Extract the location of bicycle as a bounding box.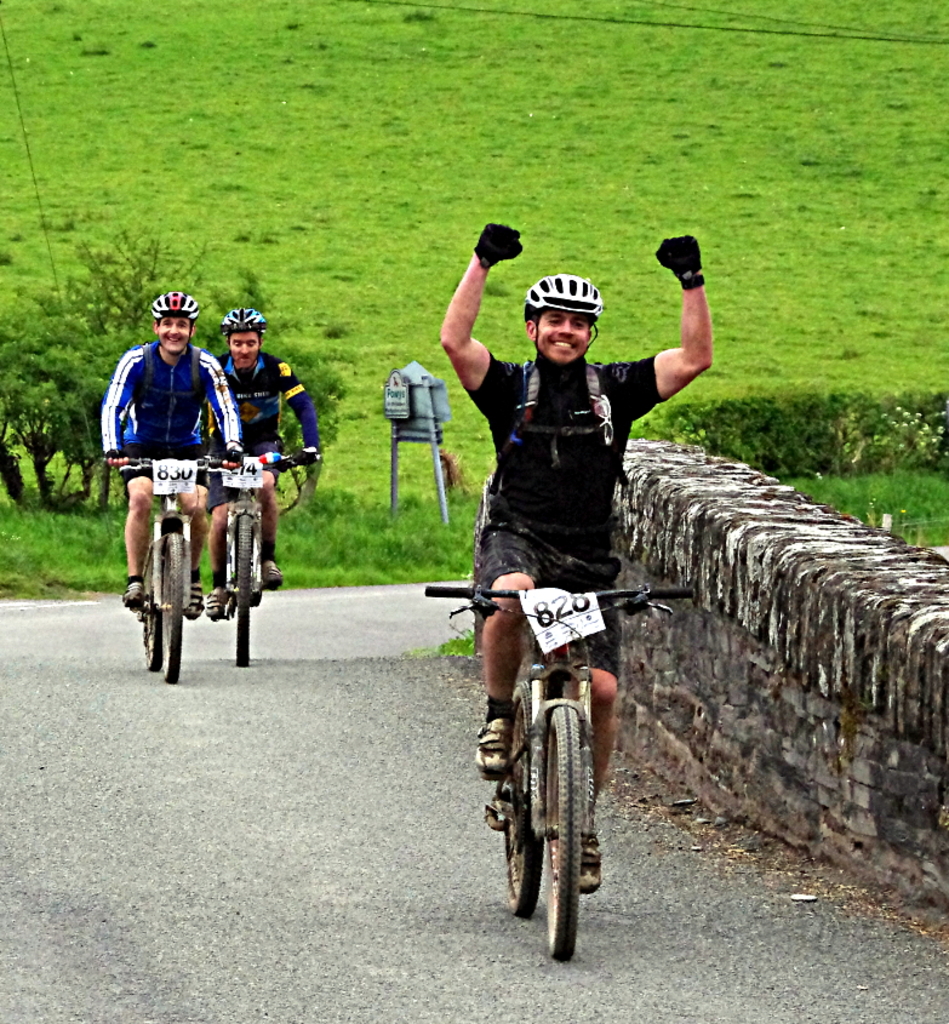
rect(482, 580, 625, 966).
